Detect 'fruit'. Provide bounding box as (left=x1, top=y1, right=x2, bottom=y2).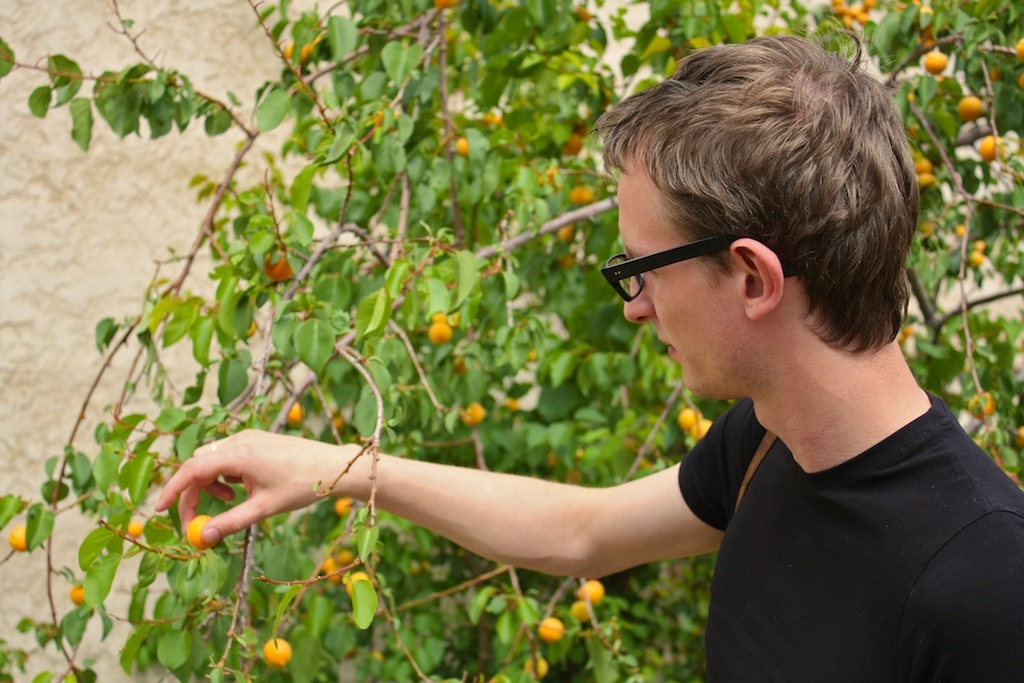
(left=240, top=316, right=259, bottom=336).
